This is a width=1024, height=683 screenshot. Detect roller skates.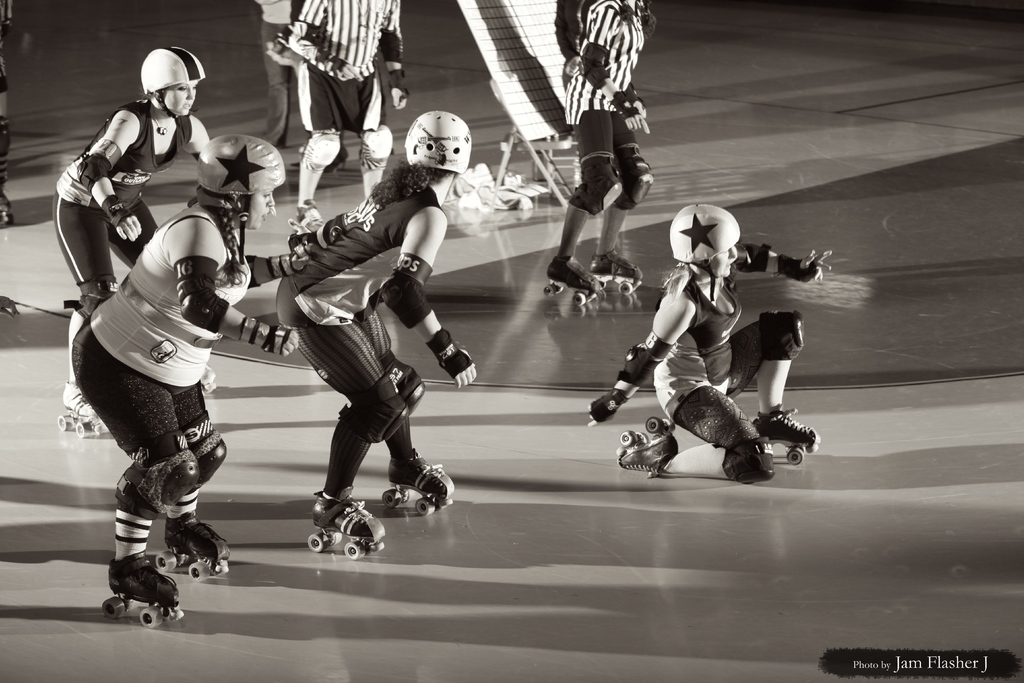
[54, 381, 108, 436].
